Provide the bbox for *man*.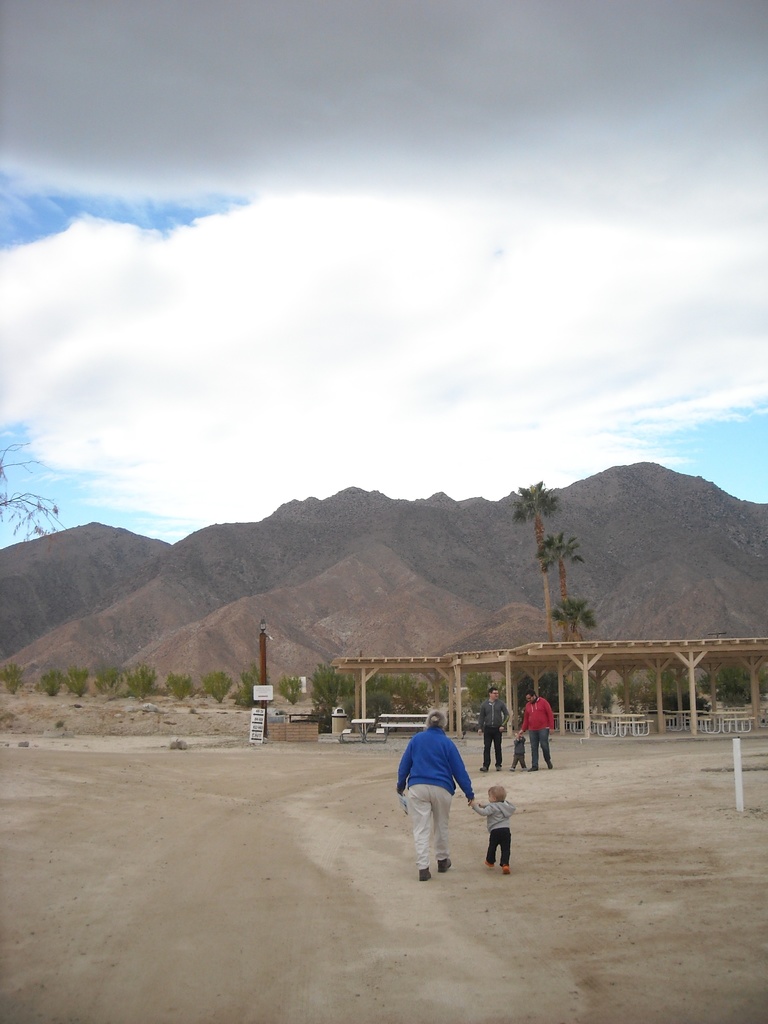
472:687:505:774.
